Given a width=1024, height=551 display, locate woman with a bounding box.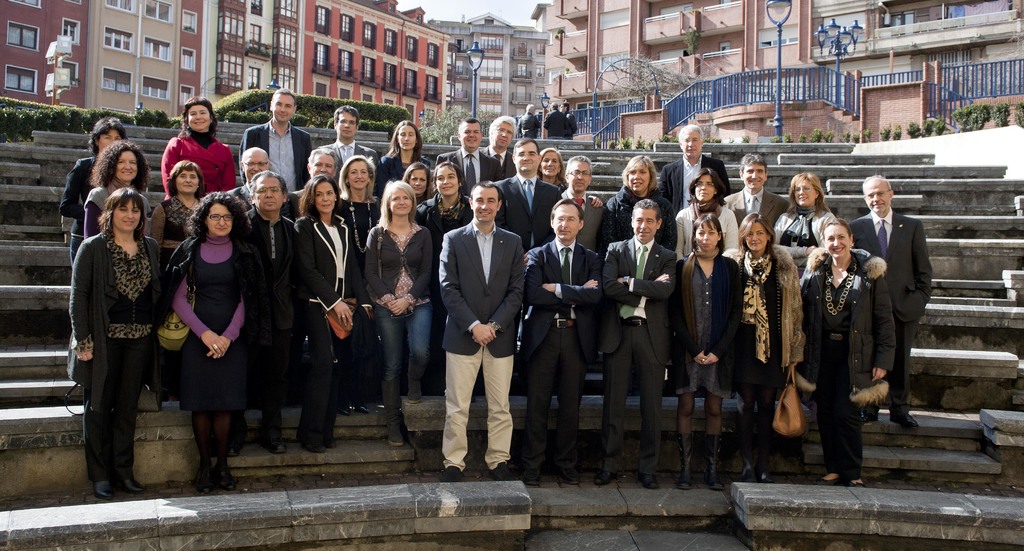
Located: 416/157/476/403.
